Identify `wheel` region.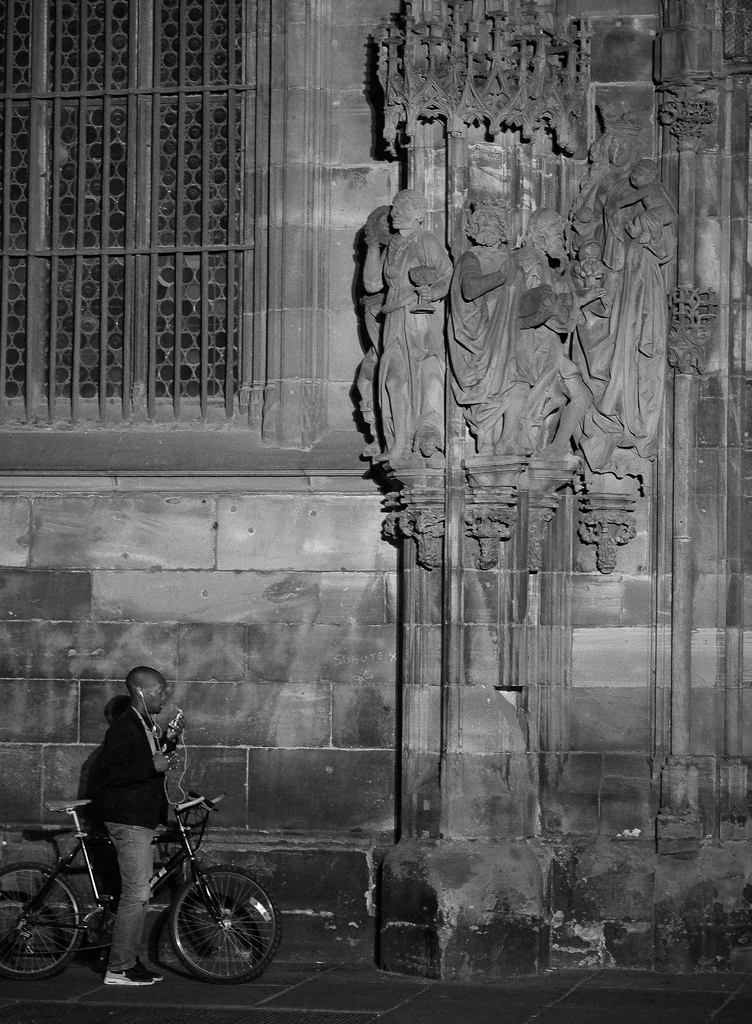
Region: (x1=8, y1=873, x2=71, y2=976).
